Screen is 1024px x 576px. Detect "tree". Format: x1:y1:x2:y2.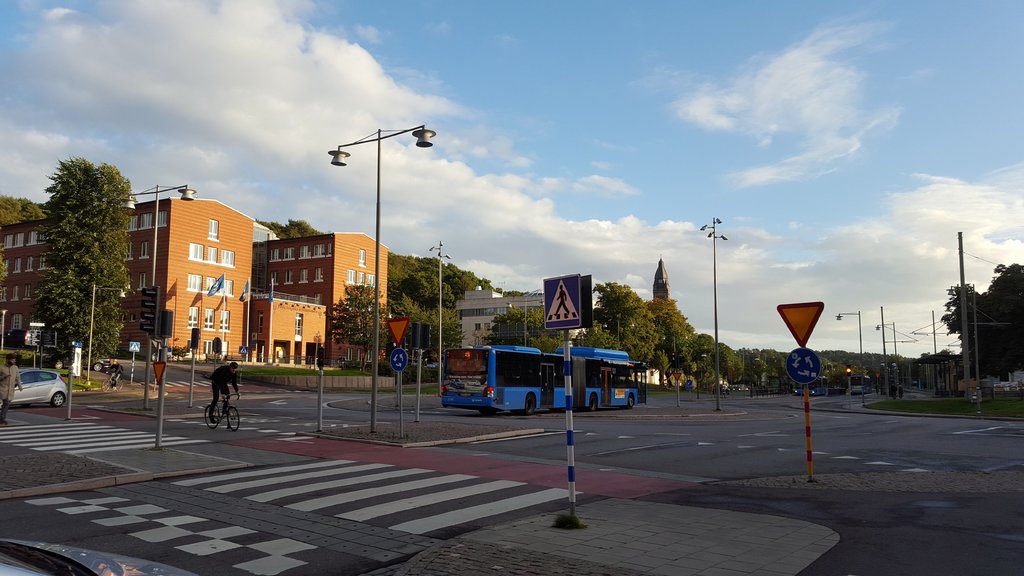
258:211:340:247.
